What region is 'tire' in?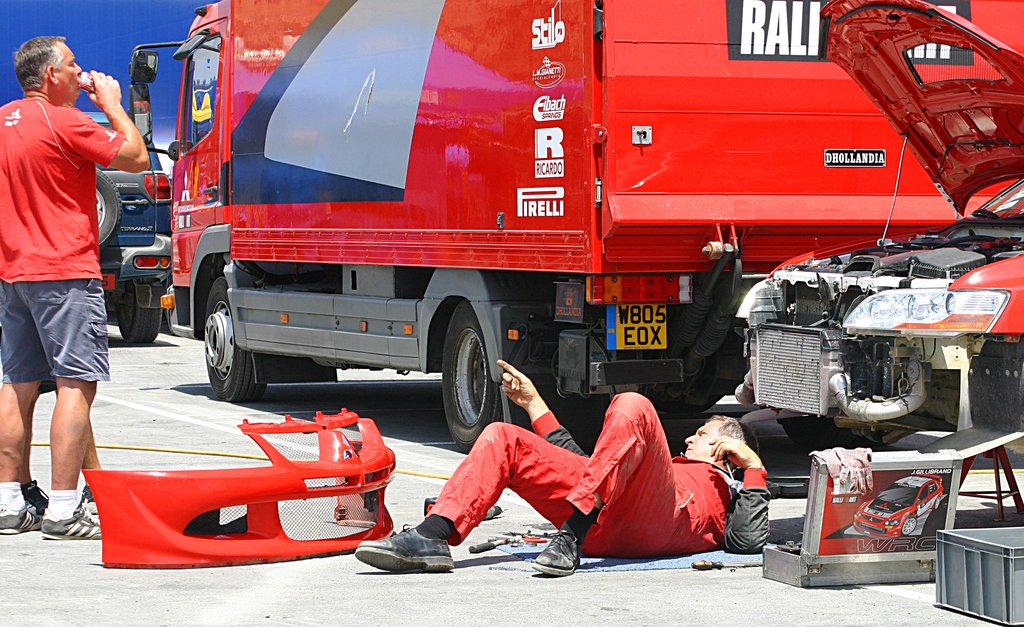
<region>777, 406, 888, 453</region>.
